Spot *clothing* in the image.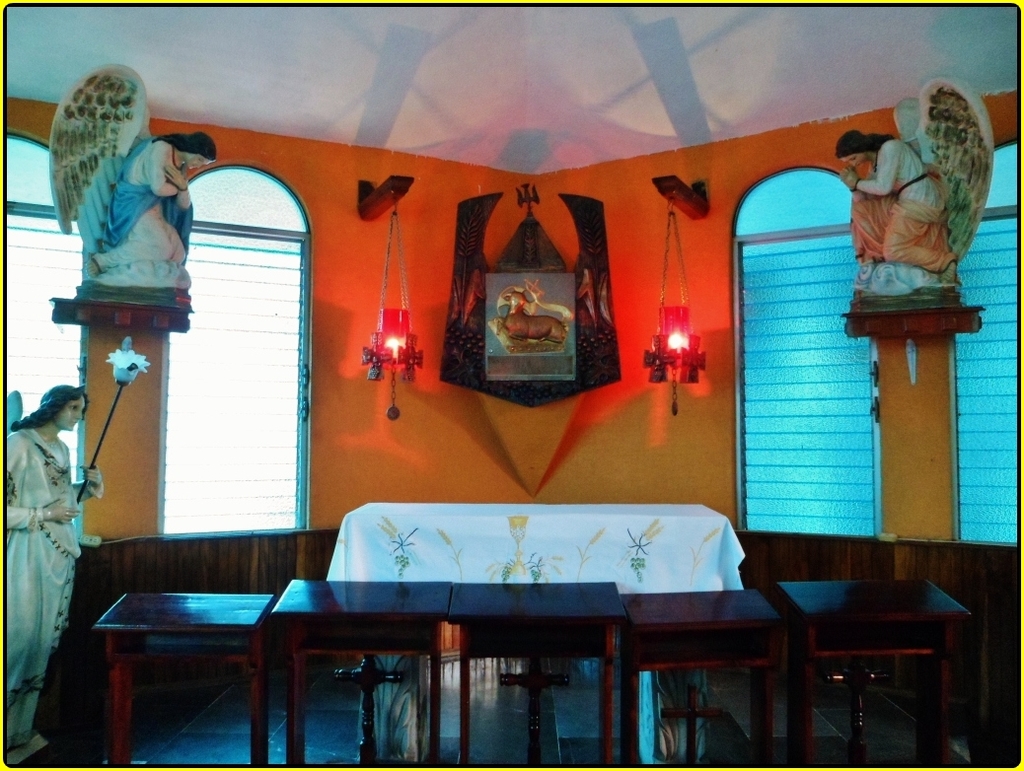
*clothing* found at x1=849, y1=137, x2=957, y2=296.
